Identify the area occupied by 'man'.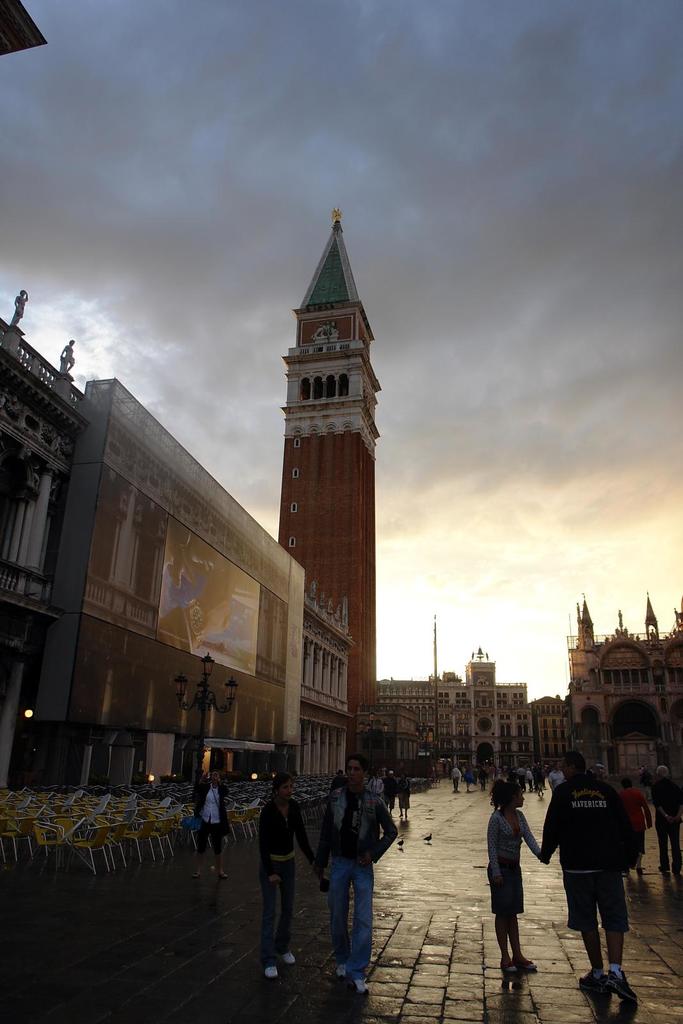
Area: <box>558,767,654,1002</box>.
